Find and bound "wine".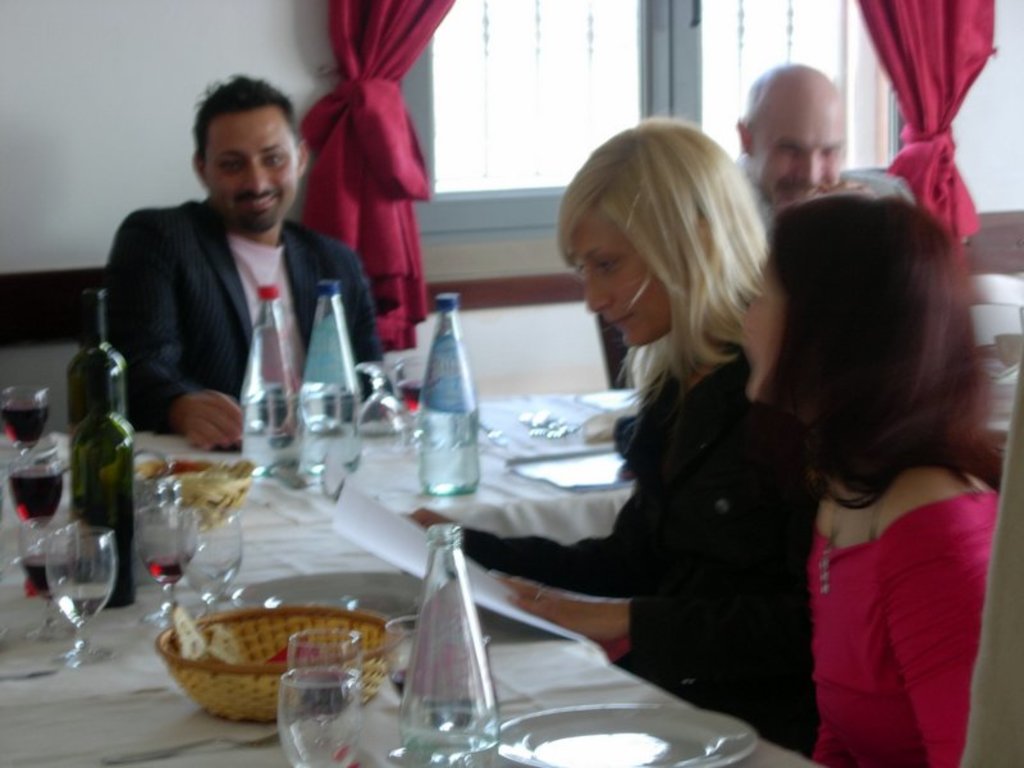
Bound: <region>145, 550, 188, 586</region>.
